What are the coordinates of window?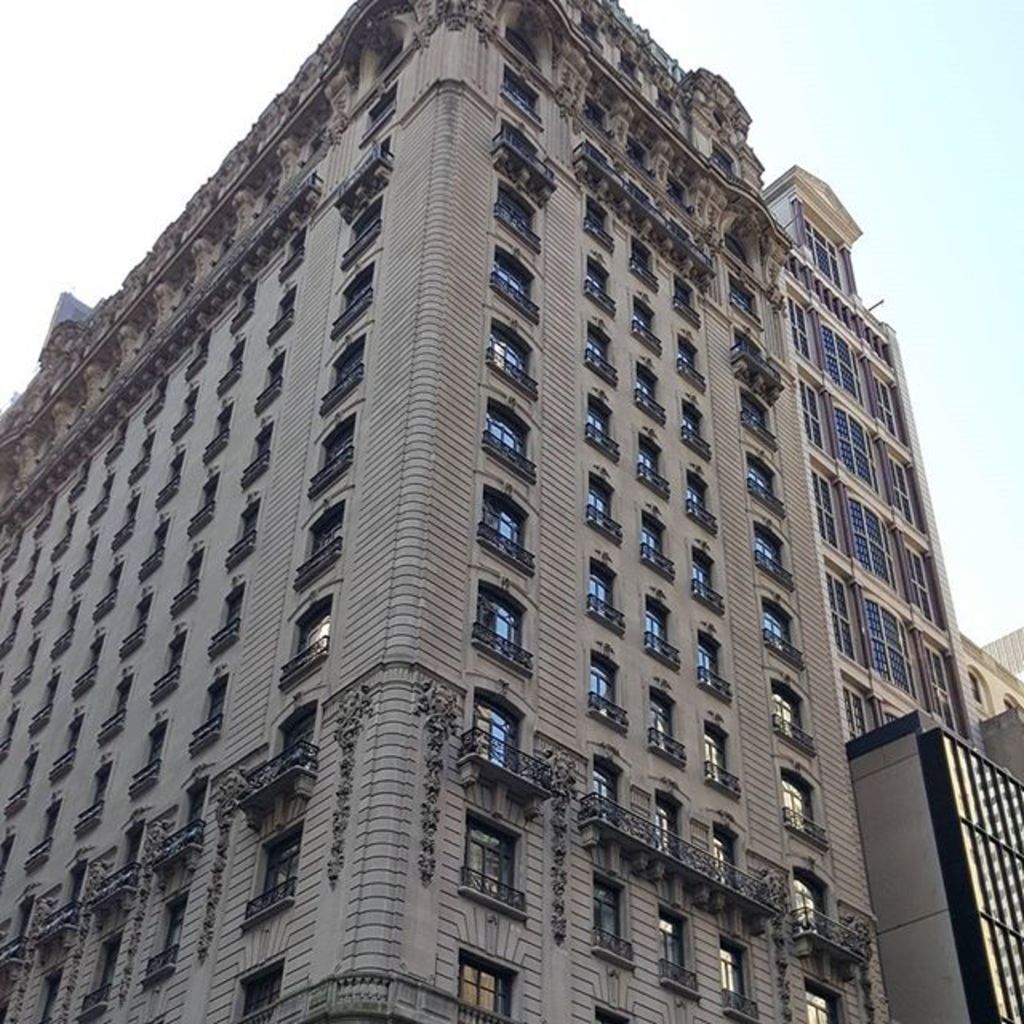
602, 776, 610, 803.
